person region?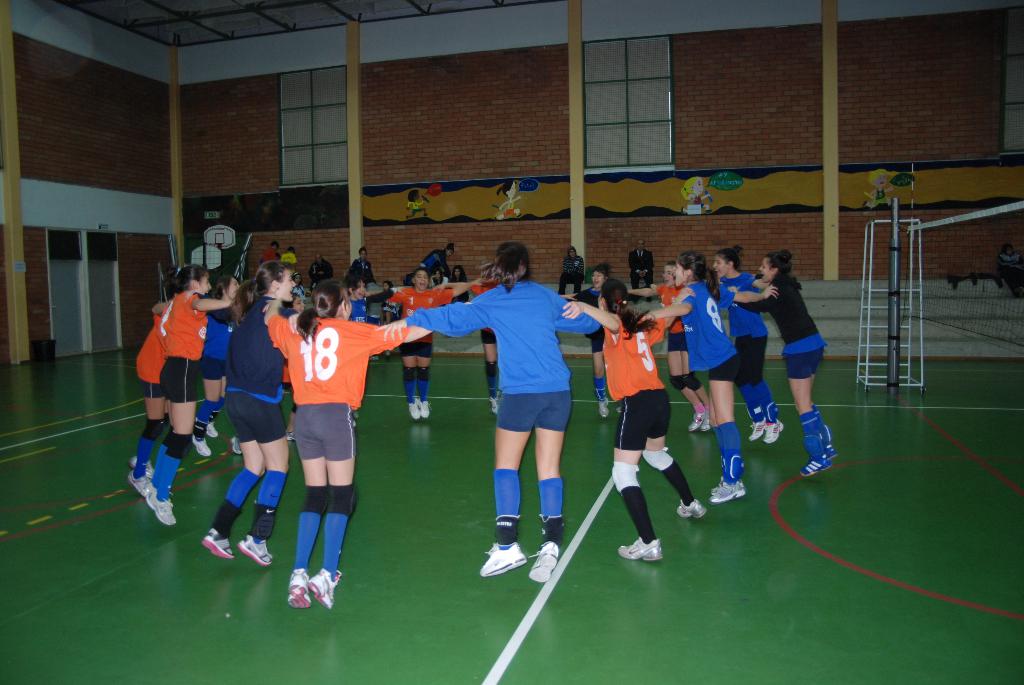
box=[736, 243, 837, 479]
